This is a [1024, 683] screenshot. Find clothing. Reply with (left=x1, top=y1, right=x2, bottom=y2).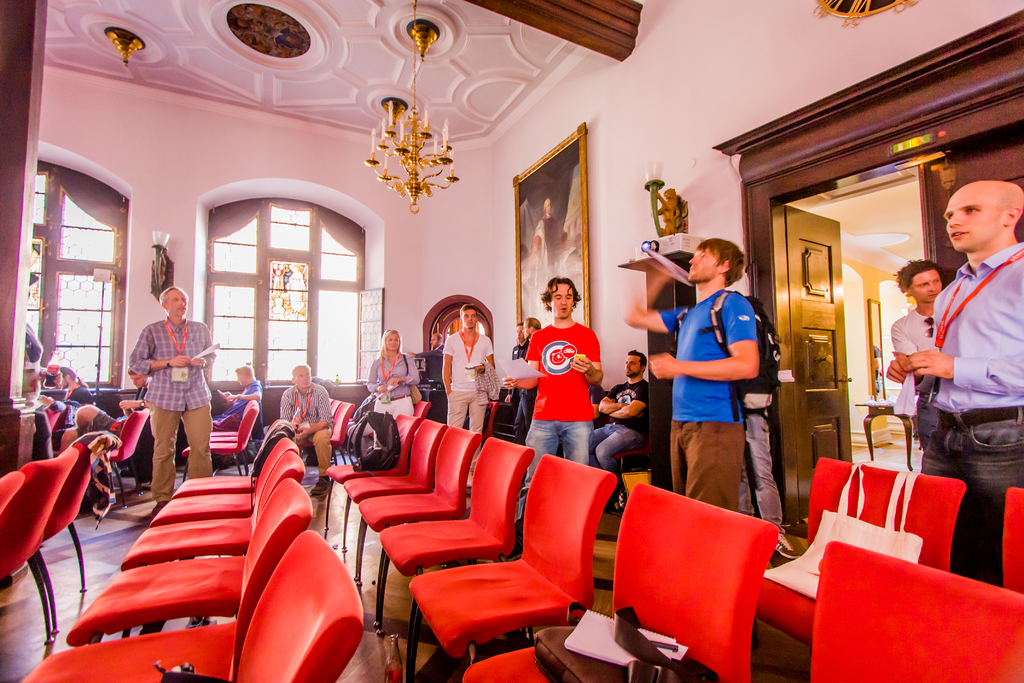
(left=518, top=306, right=612, bottom=459).
